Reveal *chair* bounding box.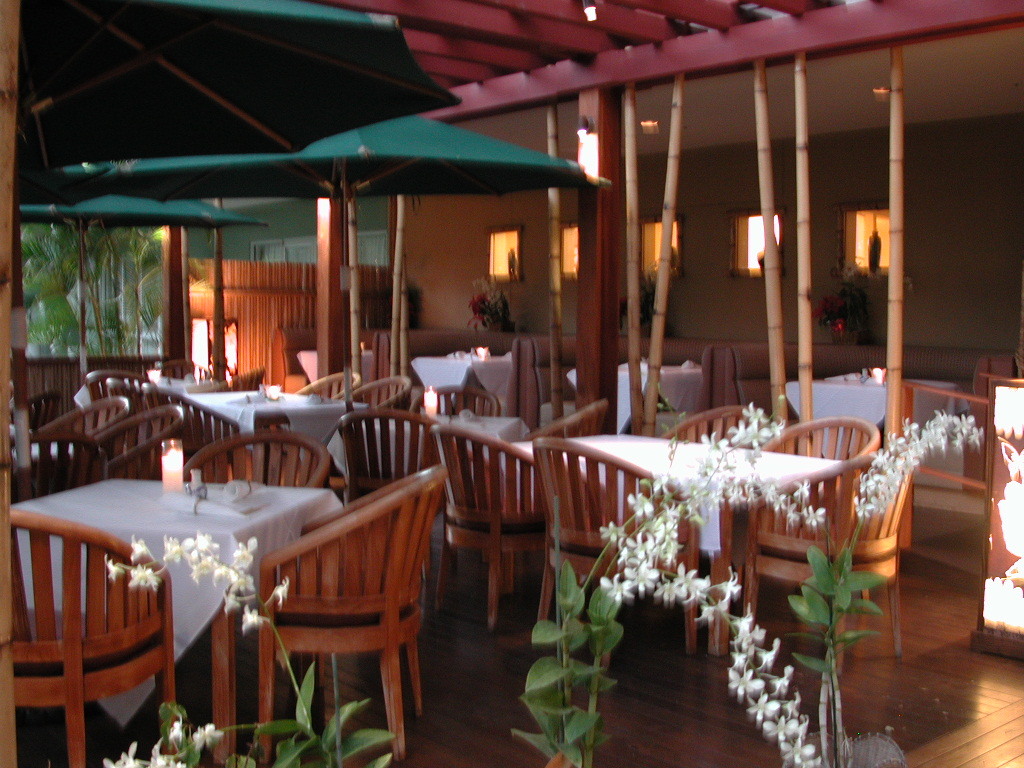
Revealed: region(344, 371, 402, 409).
